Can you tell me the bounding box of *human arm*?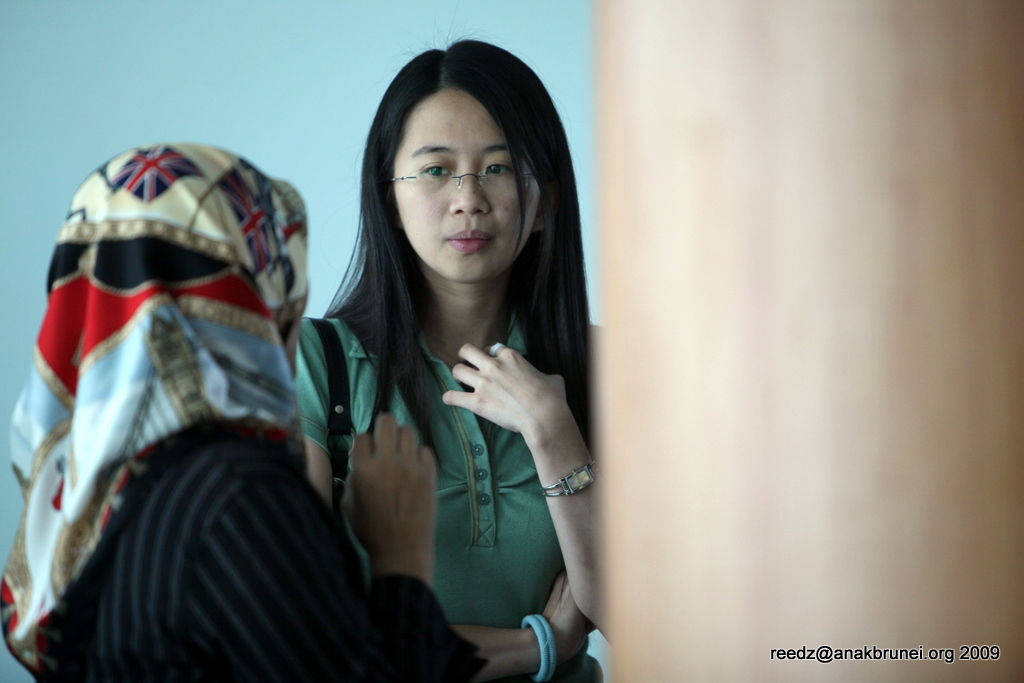
select_region(164, 421, 495, 682).
